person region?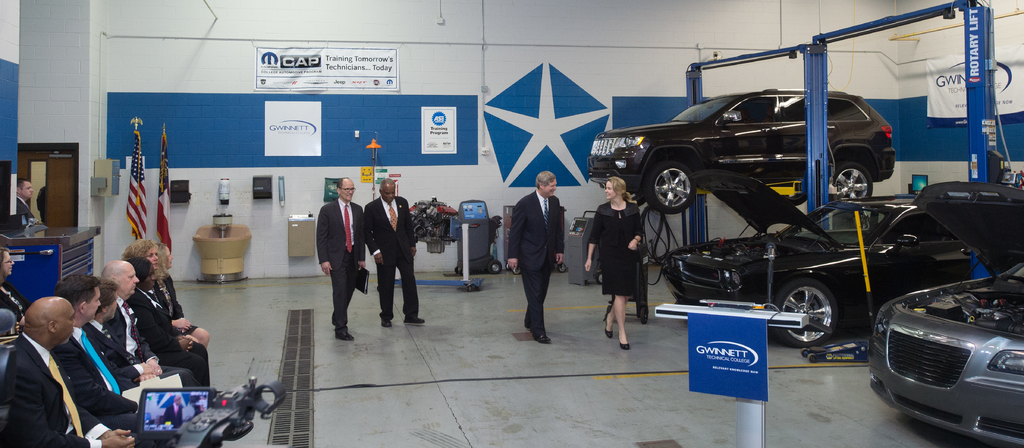
{"left": 575, "top": 178, "right": 638, "bottom": 351}
